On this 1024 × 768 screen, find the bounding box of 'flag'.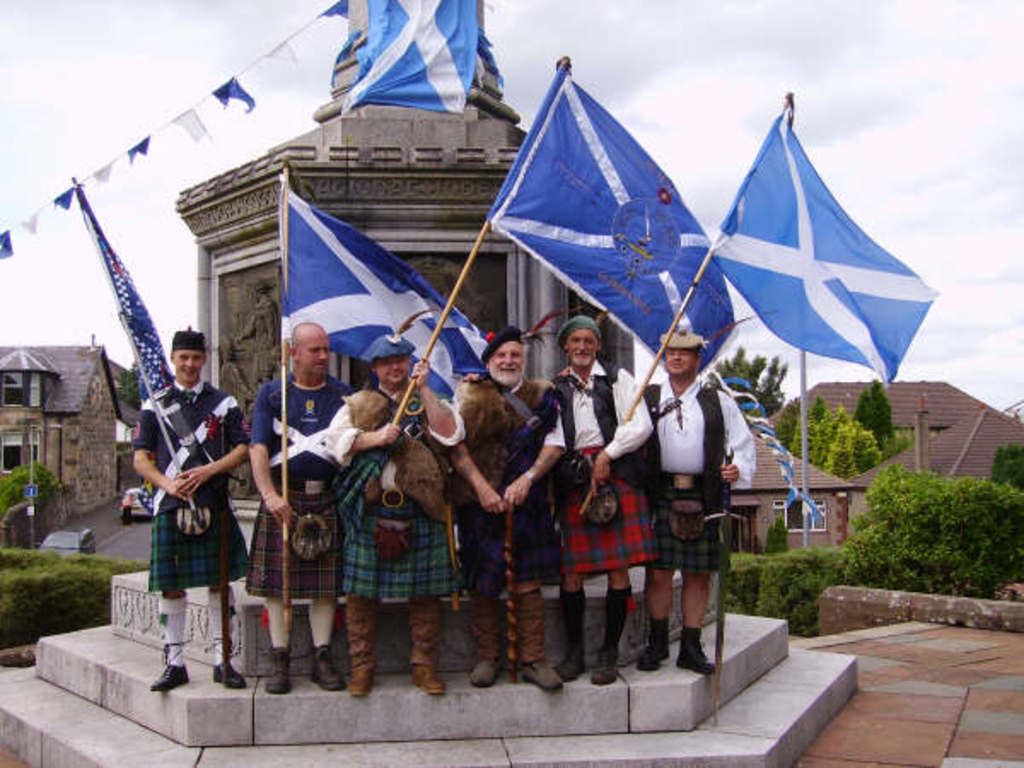
Bounding box: locate(341, 0, 486, 125).
